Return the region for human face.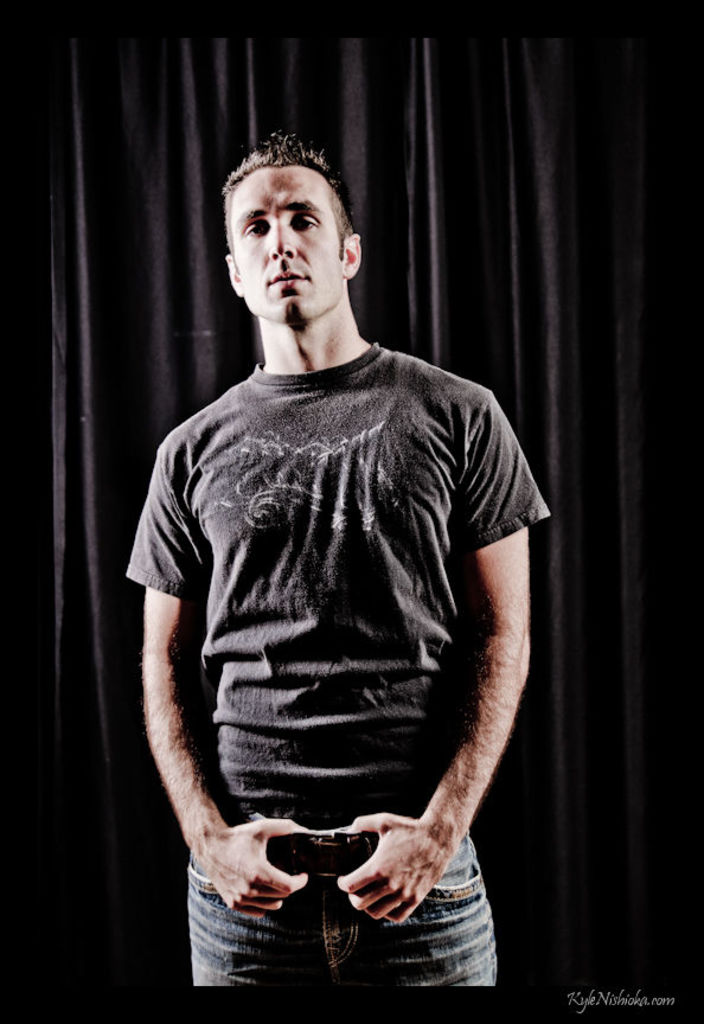
locate(233, 167, 343, 325).
